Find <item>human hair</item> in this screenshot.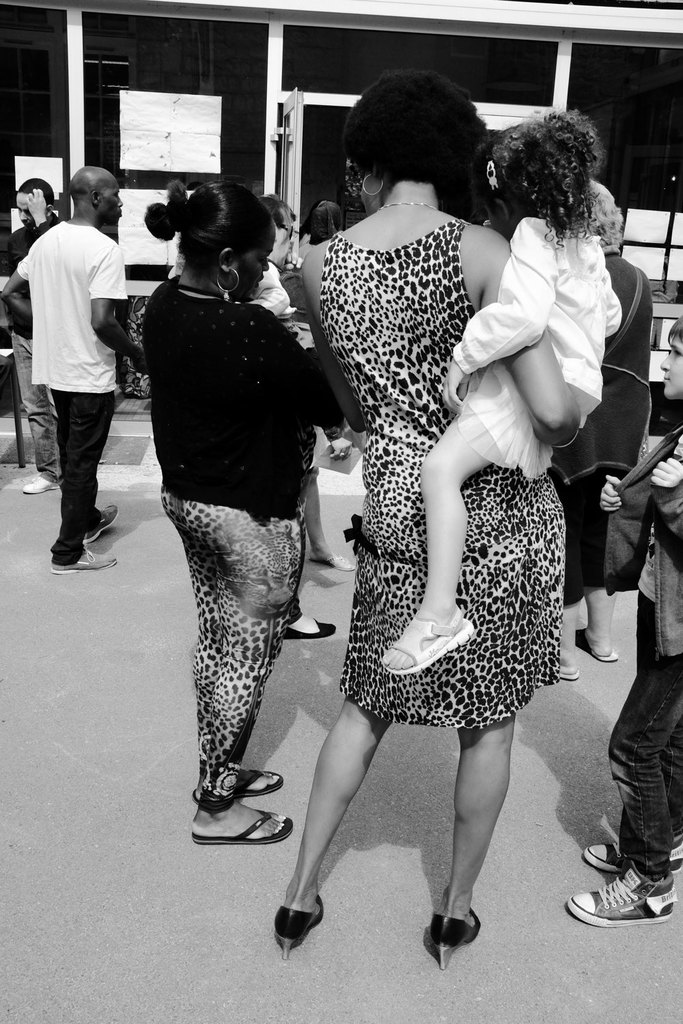
The bounding box for <item>human hair</item> is crop(22, 175, 57, 205).
